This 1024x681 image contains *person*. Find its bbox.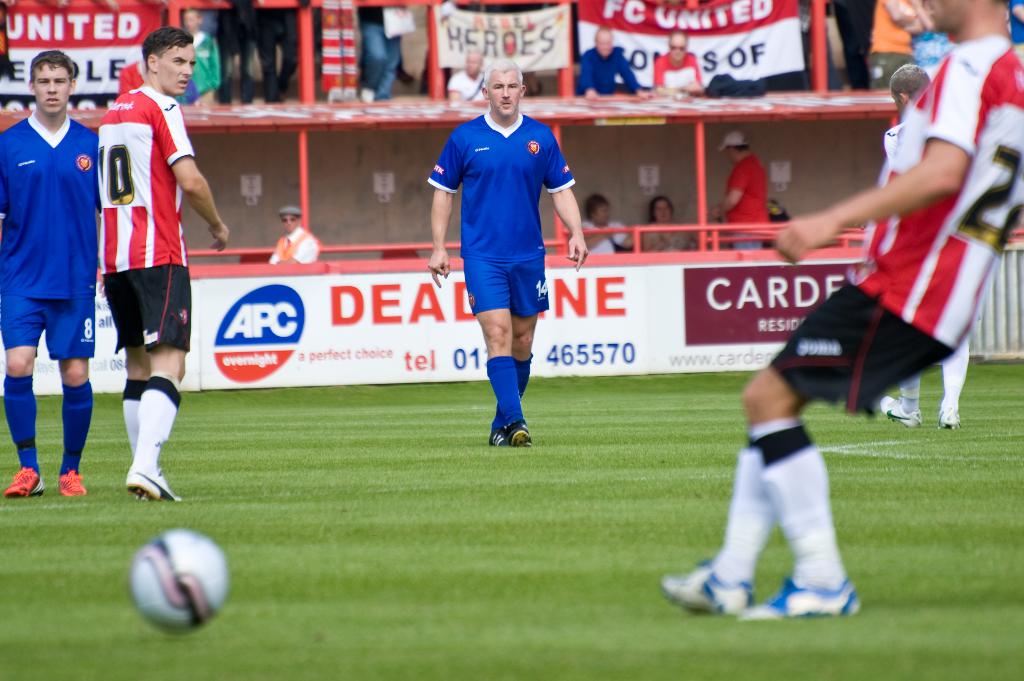
bbox=[426, 65, 588, 448].
